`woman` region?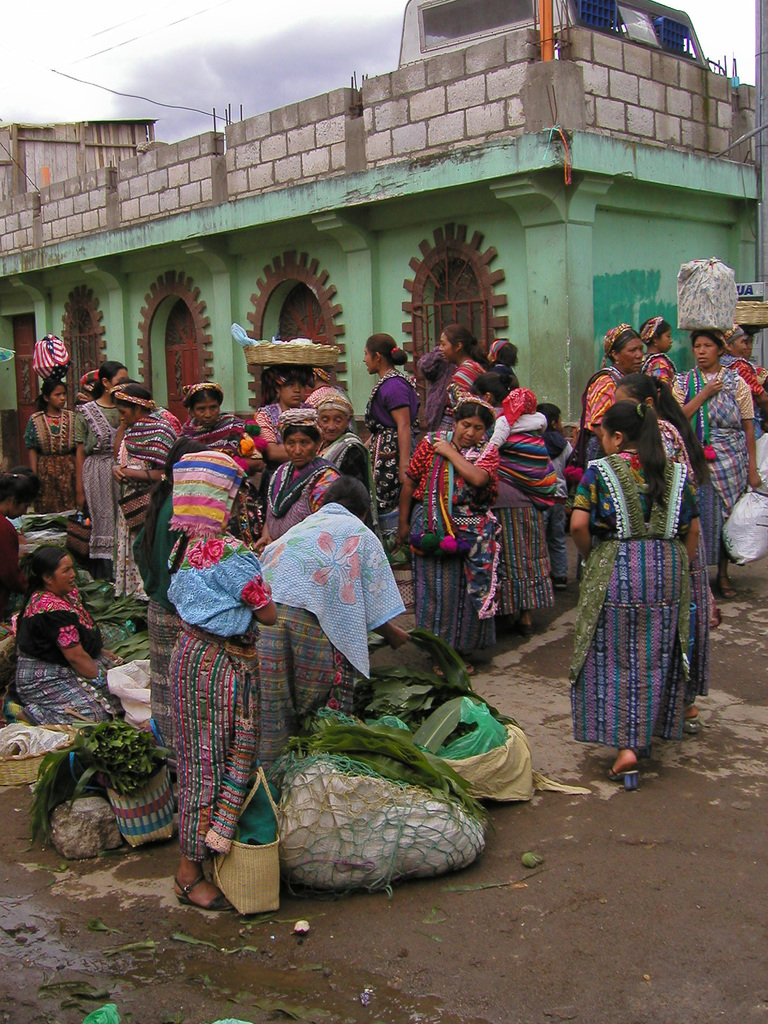
293, 372, 367, 526
